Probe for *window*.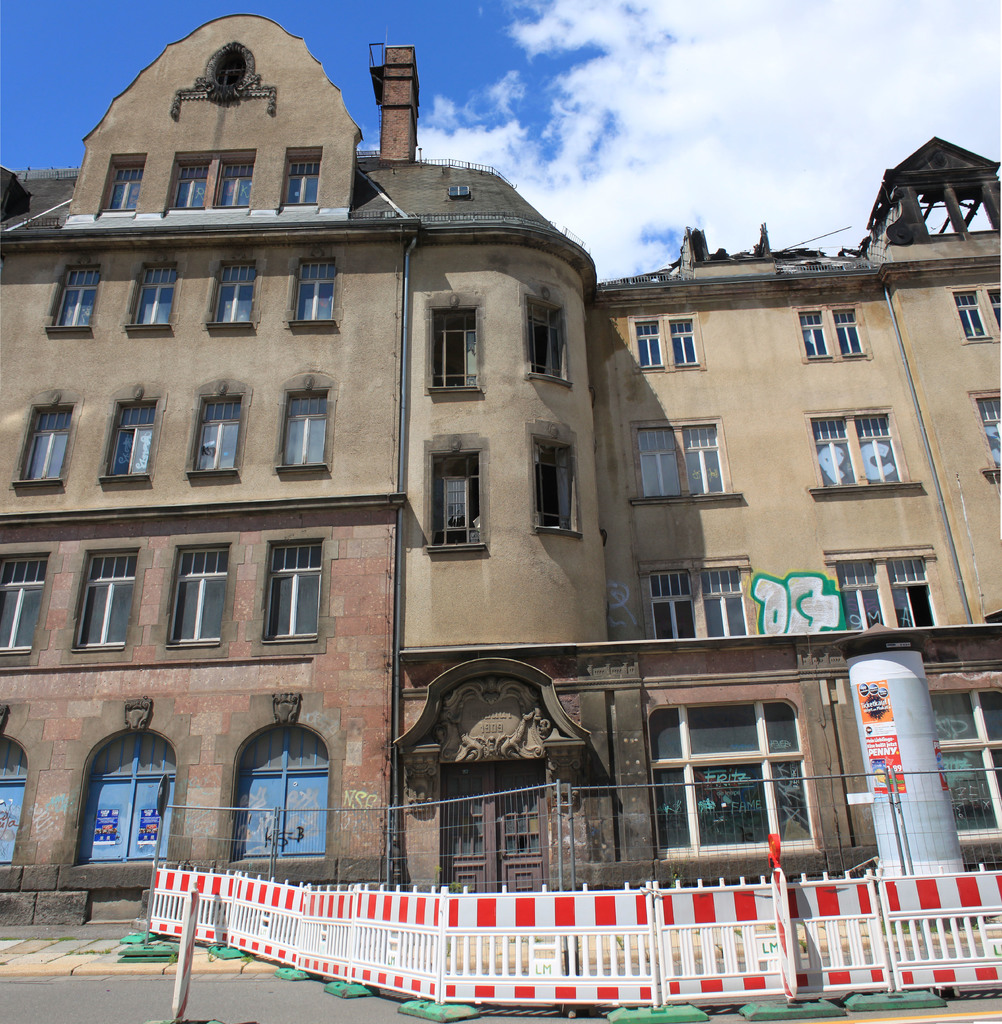
Probe result: 974, 381, 1001, 483.
